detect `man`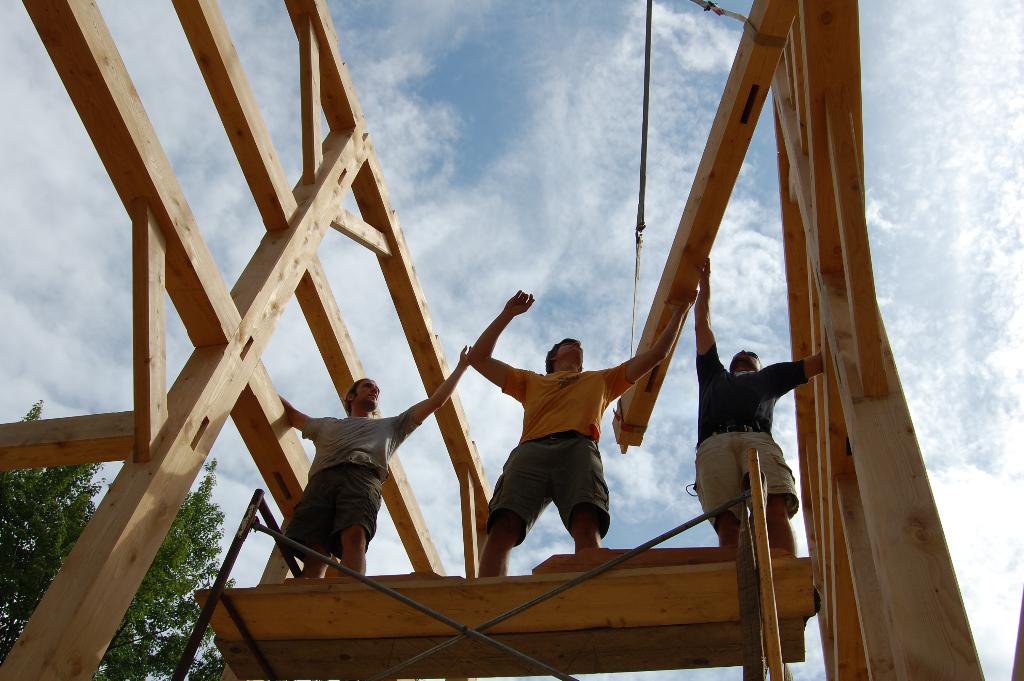
[x1=275, y1=345, x2=475, y2=582]
